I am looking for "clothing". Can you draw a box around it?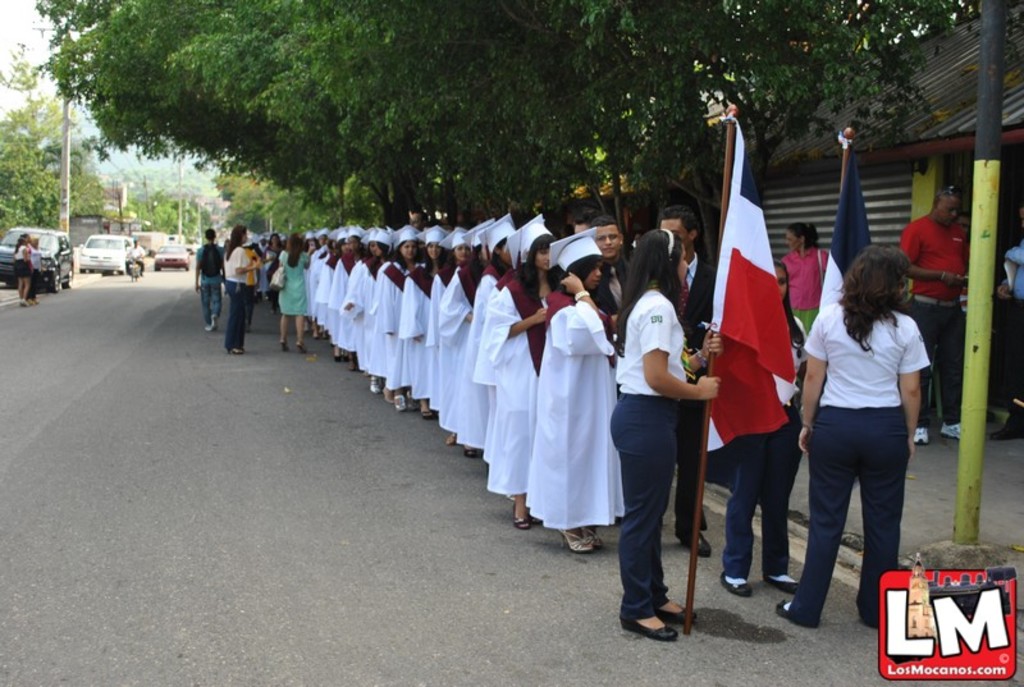
Sure, the bounding box is (left=780, top=246, right=827, bottom=342).
